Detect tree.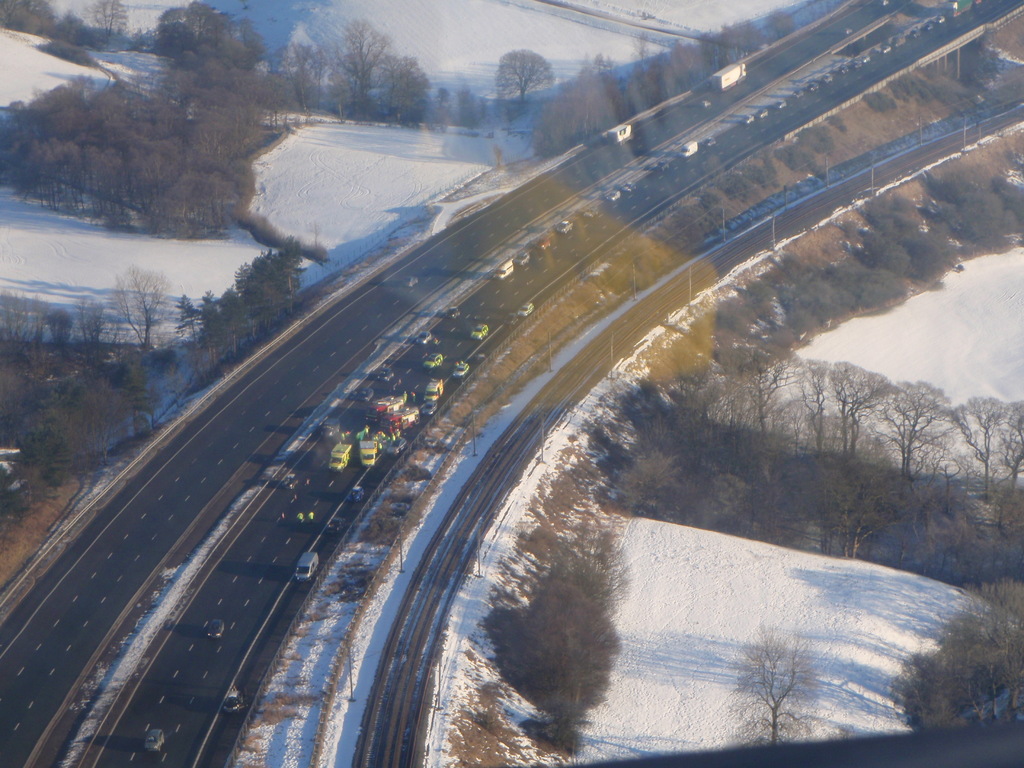
Detected at bbox(525, 52, 621, 172).
